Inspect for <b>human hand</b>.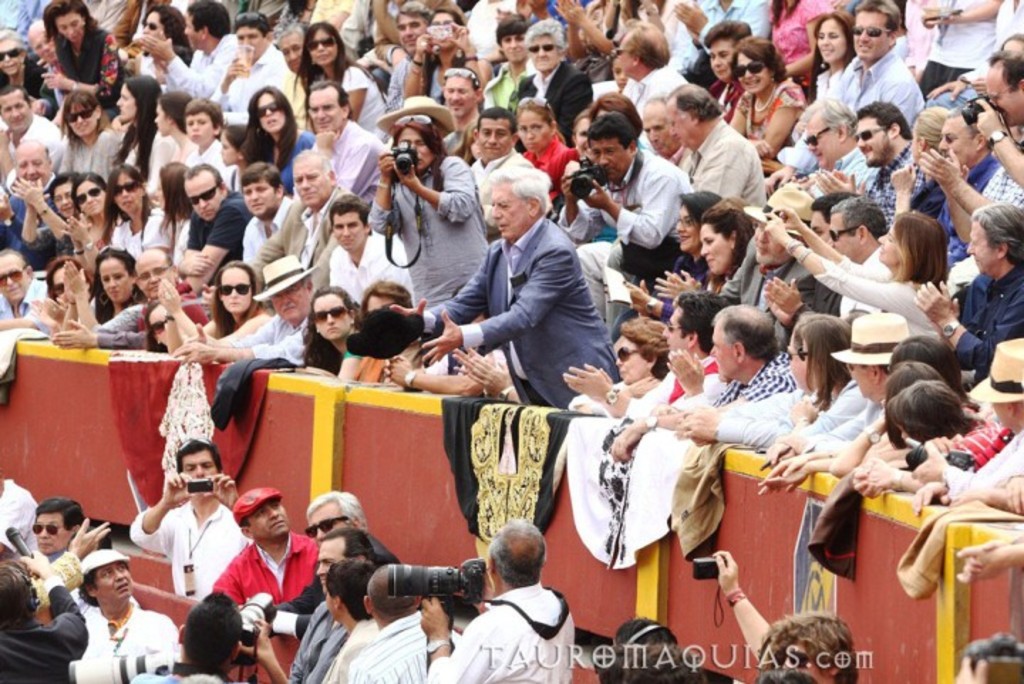
Inspection: bbox=[664, 346, 707, 392].
